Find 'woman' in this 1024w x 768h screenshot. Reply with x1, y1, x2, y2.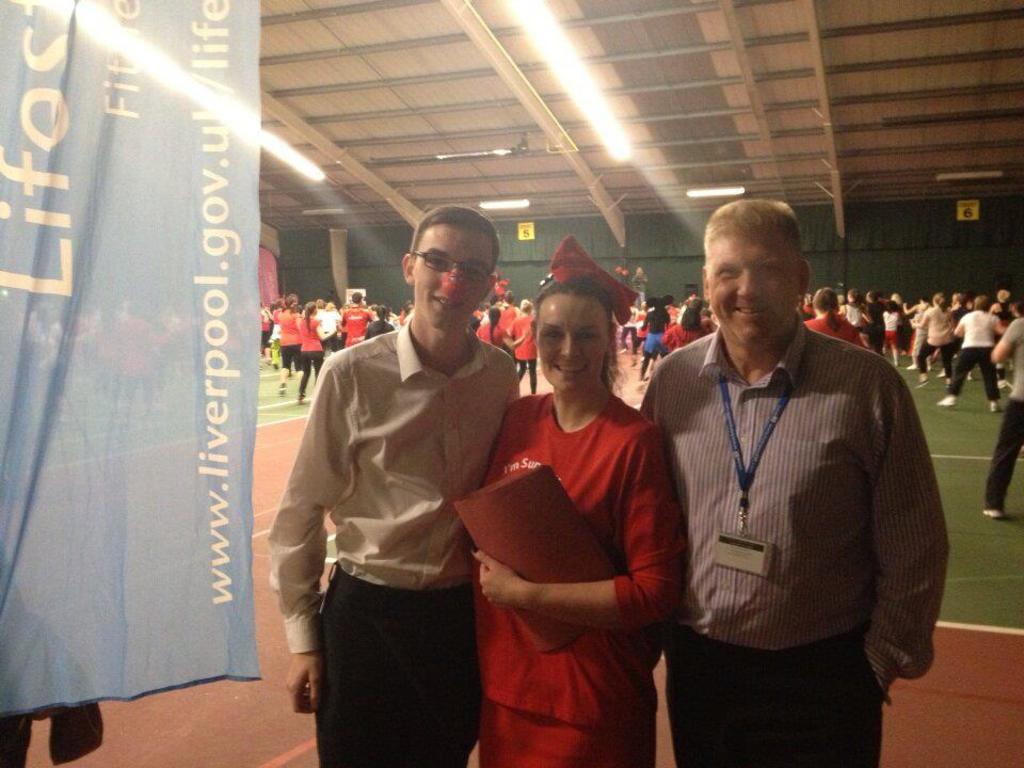
276, 292, 303, 395.
